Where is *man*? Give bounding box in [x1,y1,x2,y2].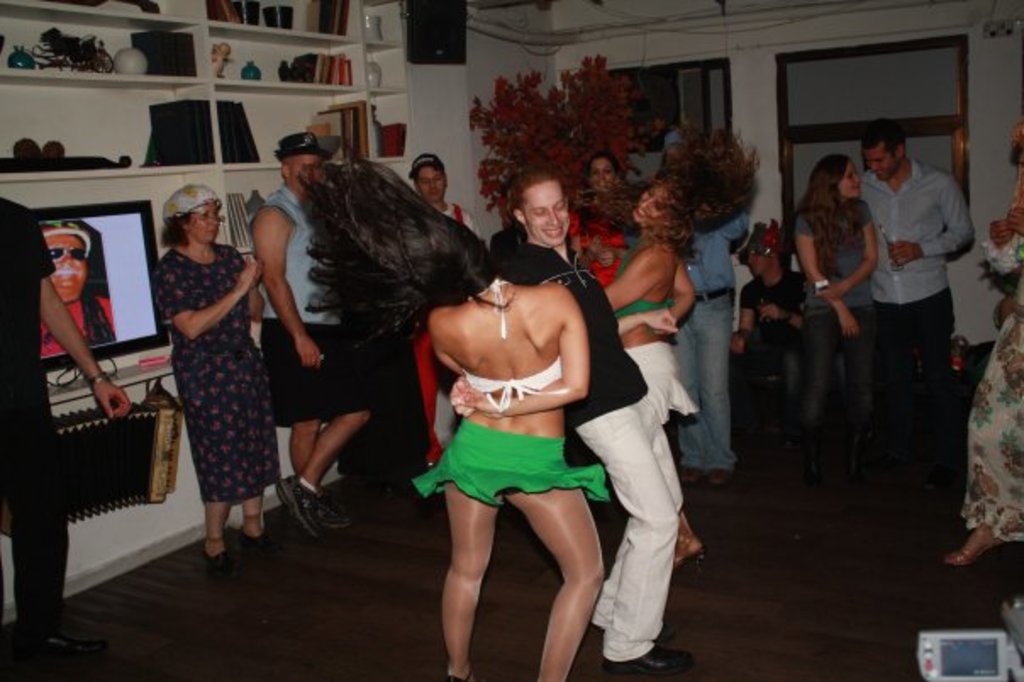
[729,219,817,463].
